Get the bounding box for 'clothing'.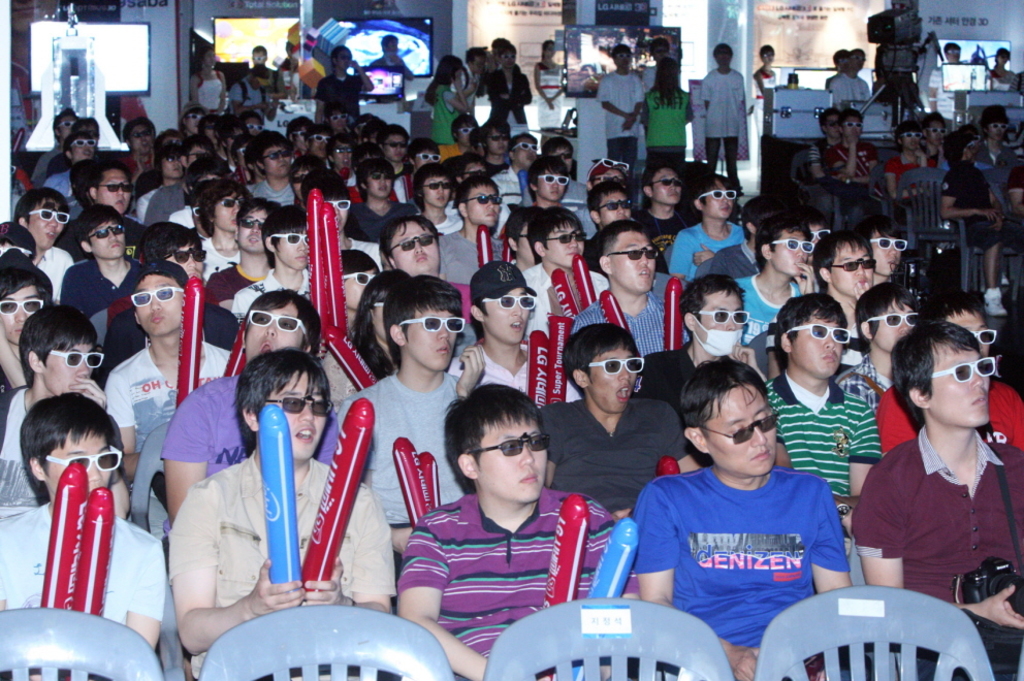
locate(635, 458, 862, 628).
